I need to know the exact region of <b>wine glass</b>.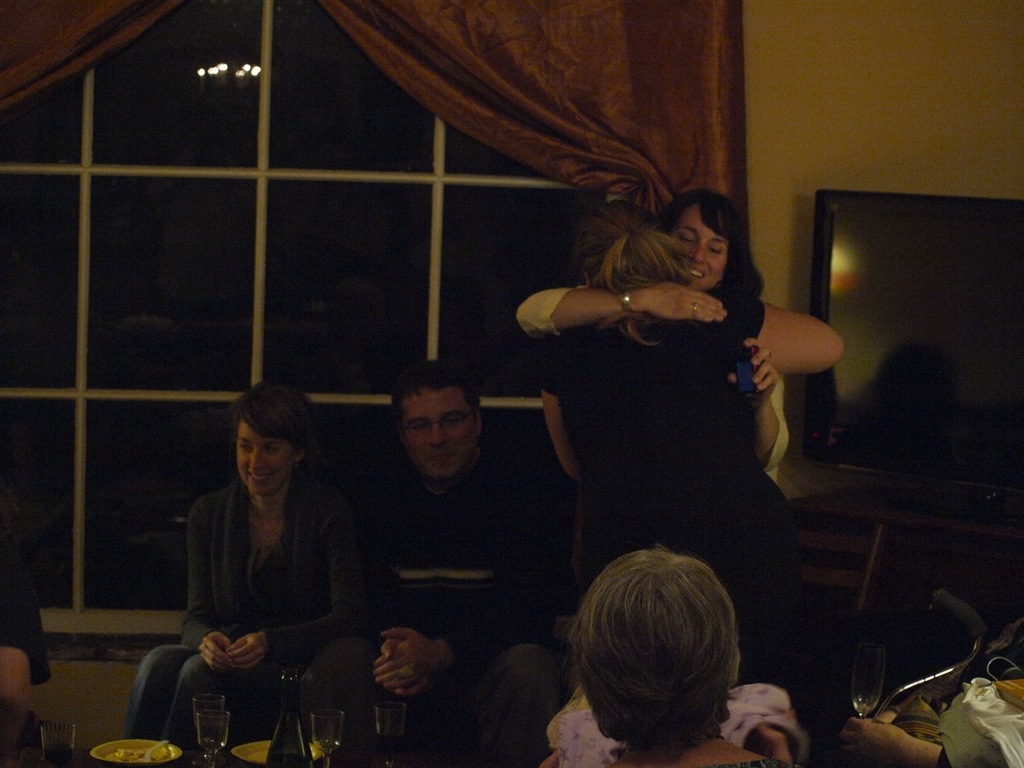
Region: {"left": 40, "top": 722, "right": 74, "bottom": 767}.
